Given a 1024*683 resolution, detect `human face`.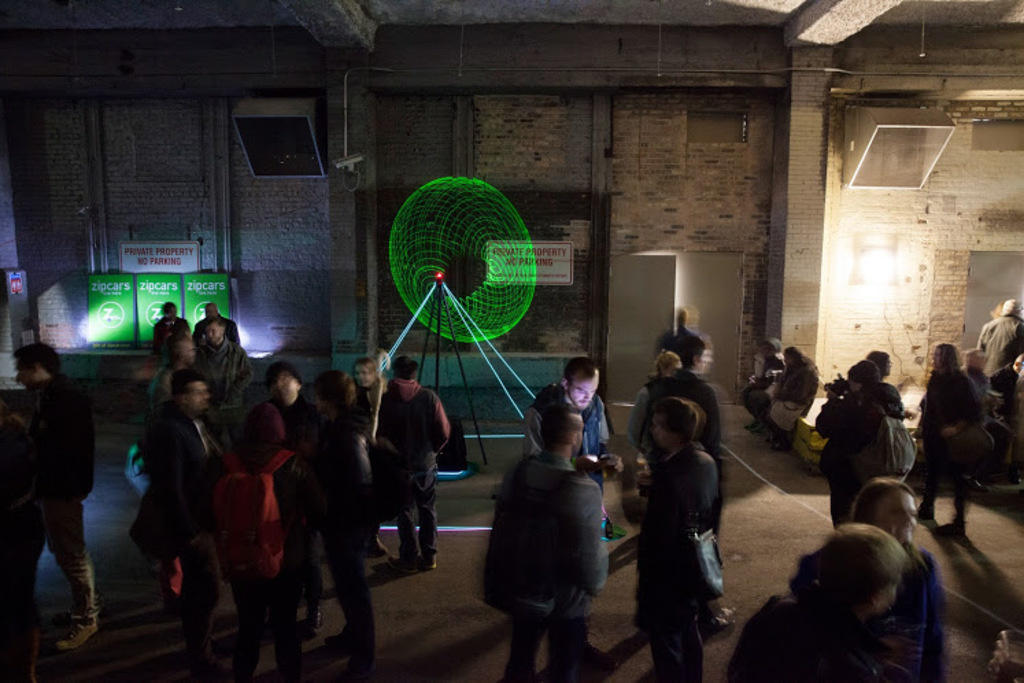
l=182, t=376, r=215, b=420.
